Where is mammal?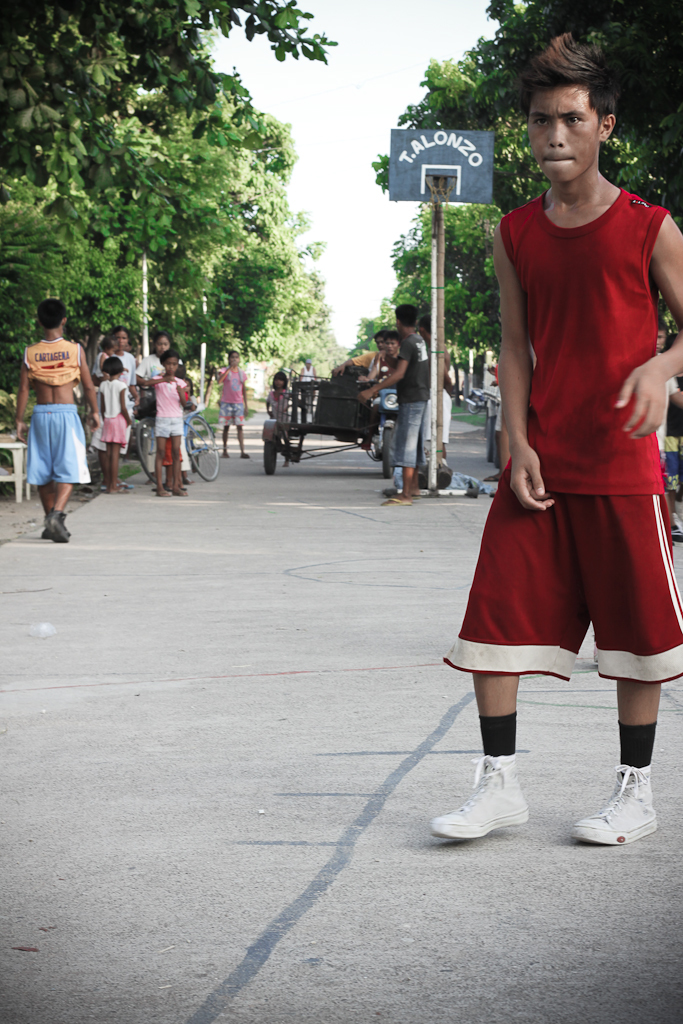
(x1=211, y1=351, x2=249, y2=459).
